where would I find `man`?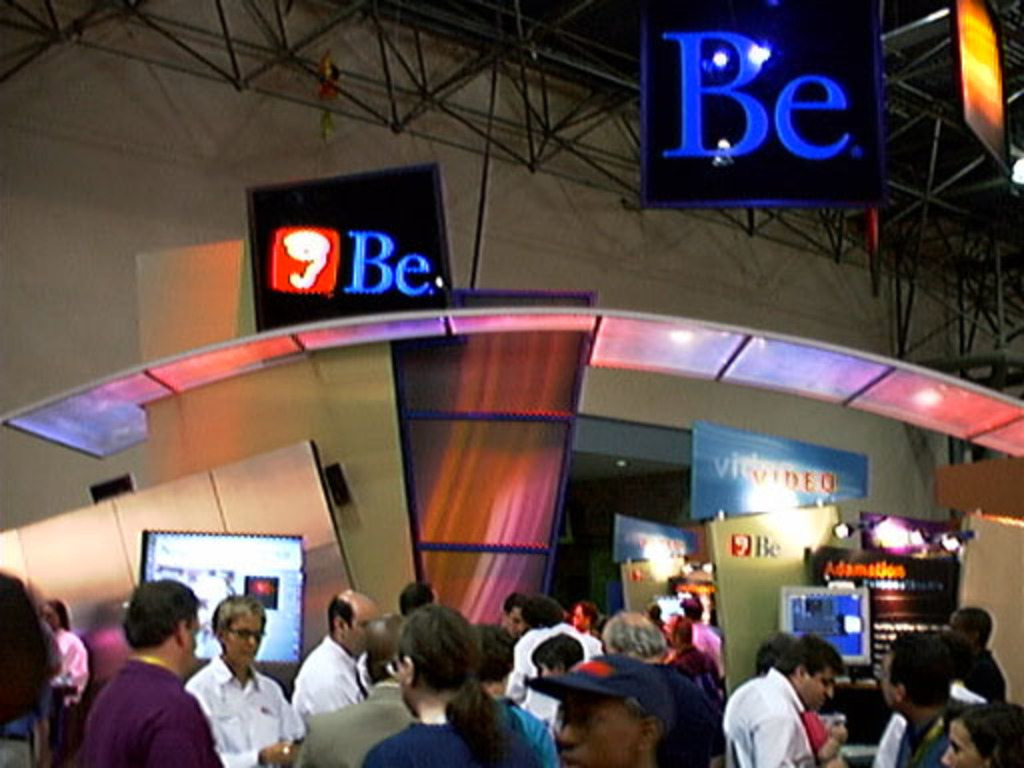
At rect(498, 596, 522, 636).
